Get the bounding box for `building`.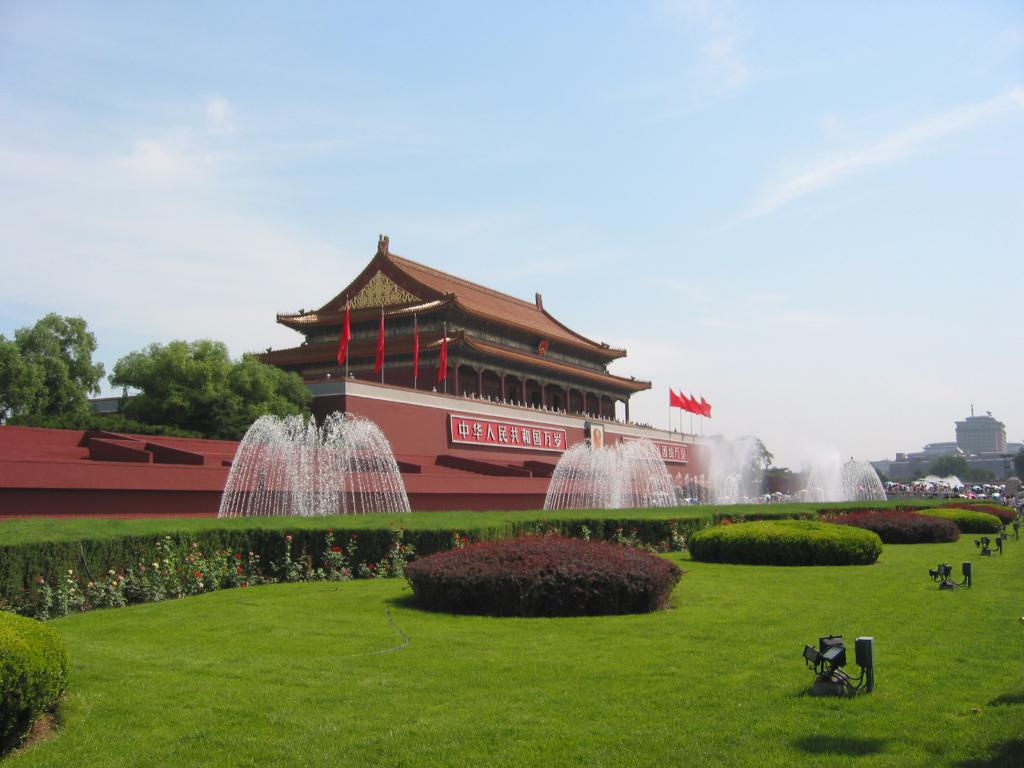
243 230 653 424.
